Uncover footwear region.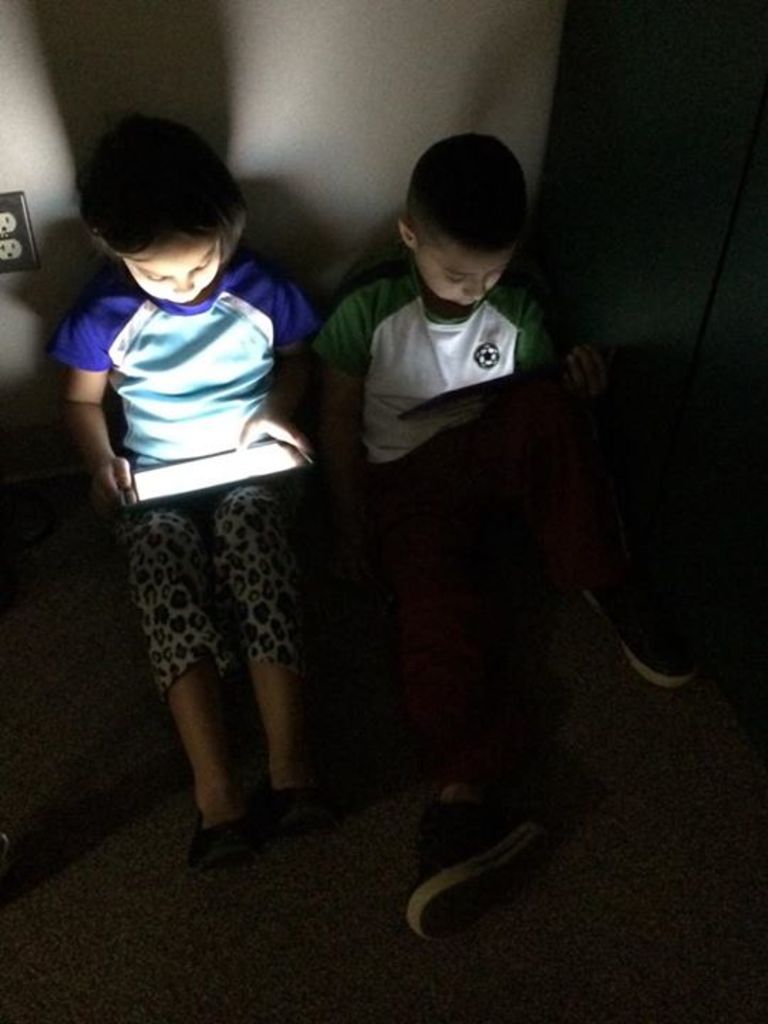
Uncovered: region(245, 788, 329, 912).
